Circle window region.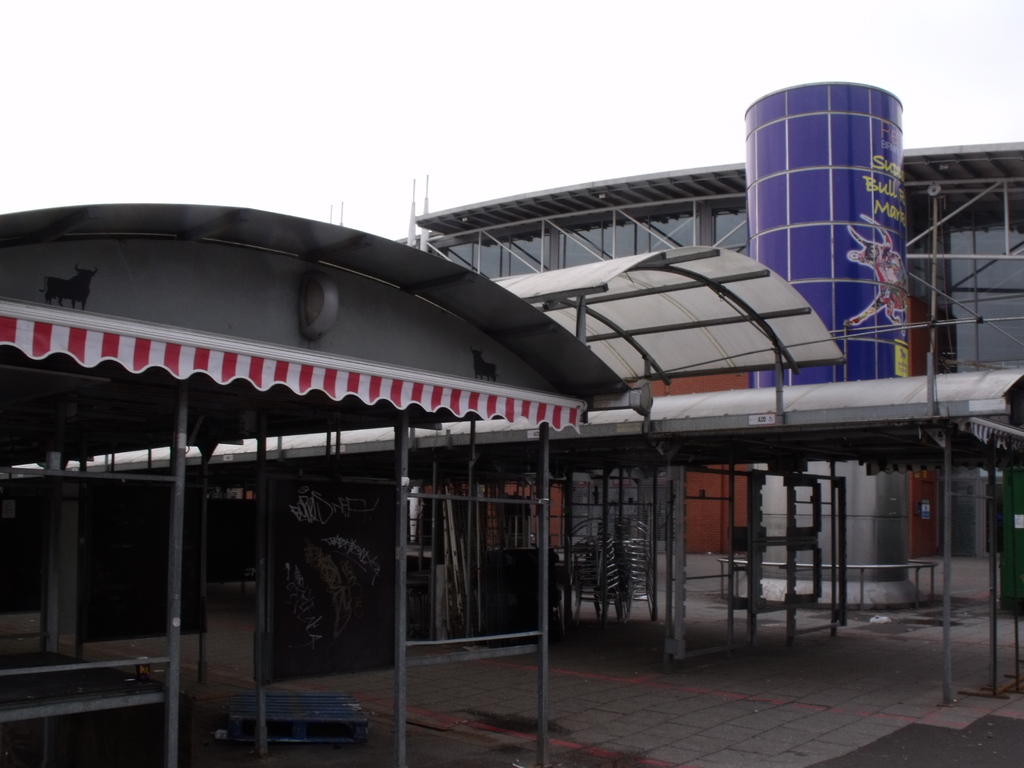
Region: x1=904, y1=196, x2=1023, y2=372.
